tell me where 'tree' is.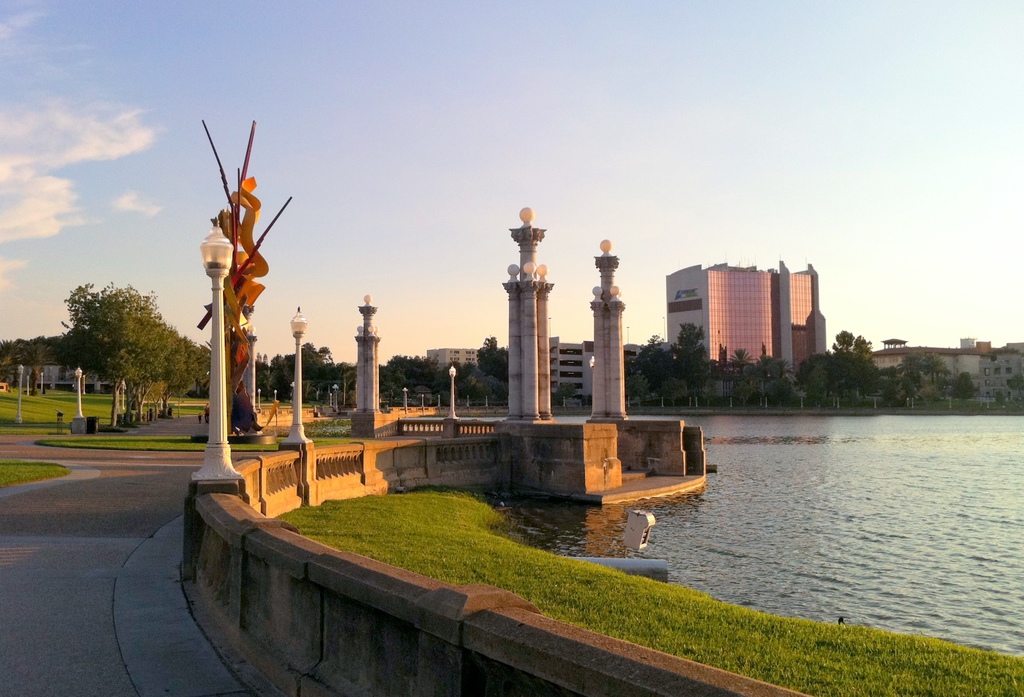
'tree' is at 622:337:691:393.
